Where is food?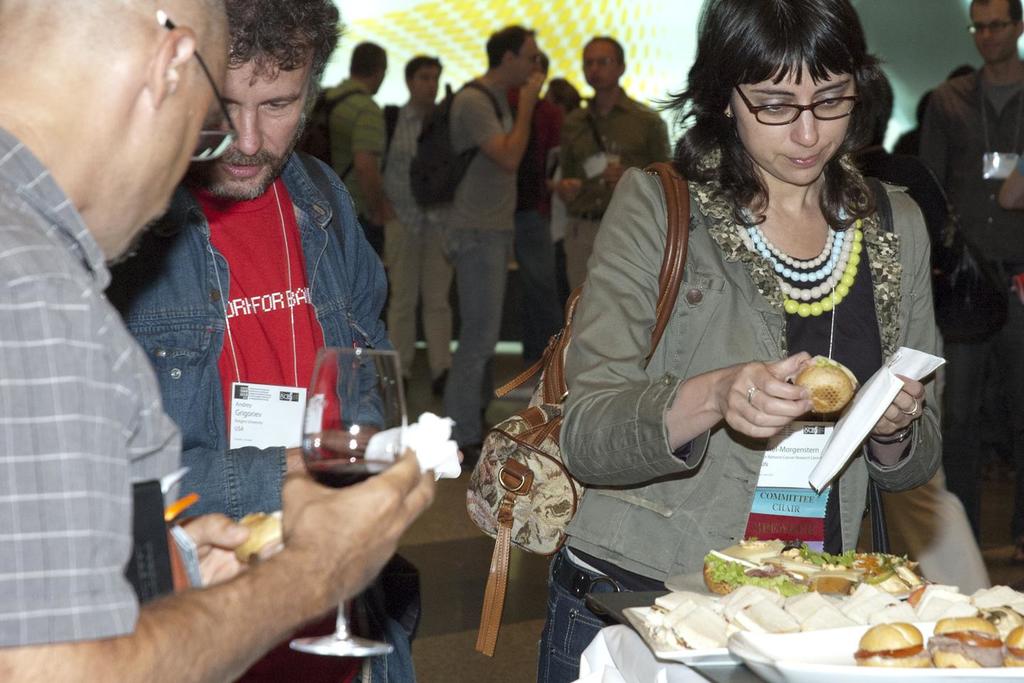
x1=731, y1=544, x2=934, y2=664.
